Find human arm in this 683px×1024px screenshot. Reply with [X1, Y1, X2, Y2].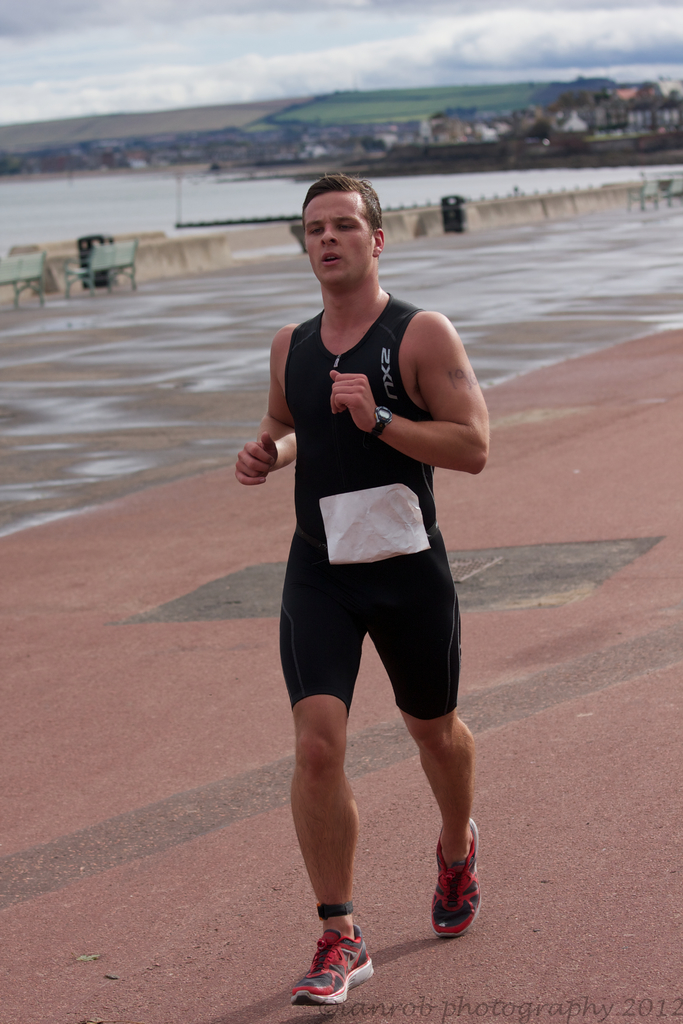
[375, 312, 491, 497].
